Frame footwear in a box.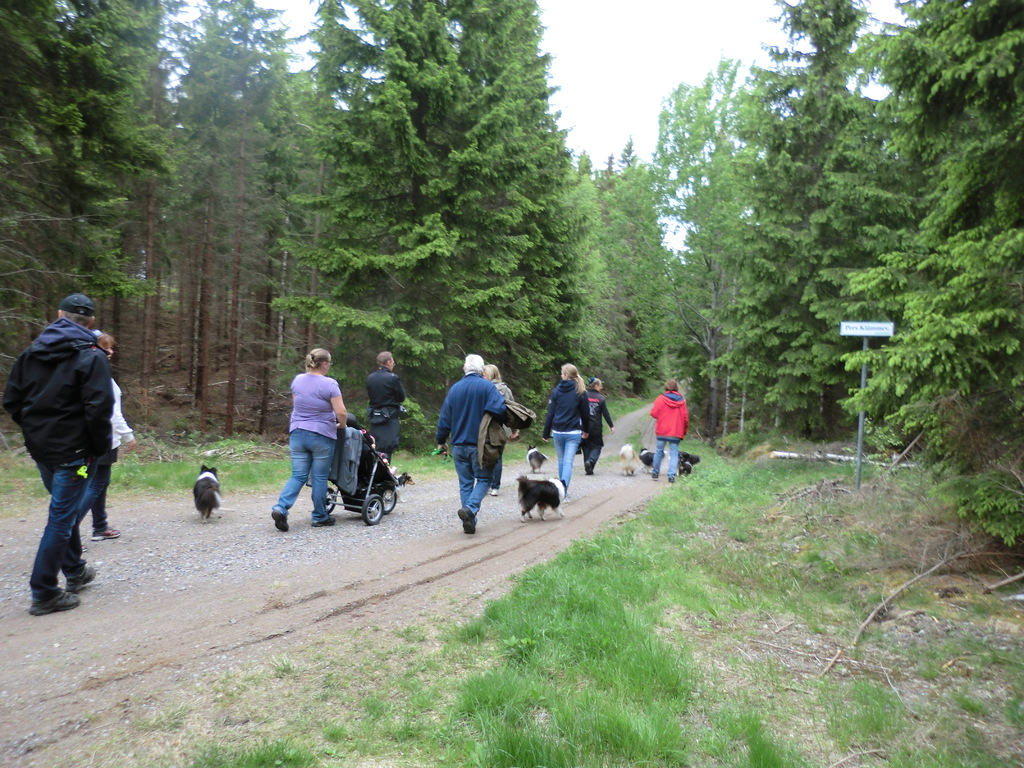
box(651, 471, 660, 478).
